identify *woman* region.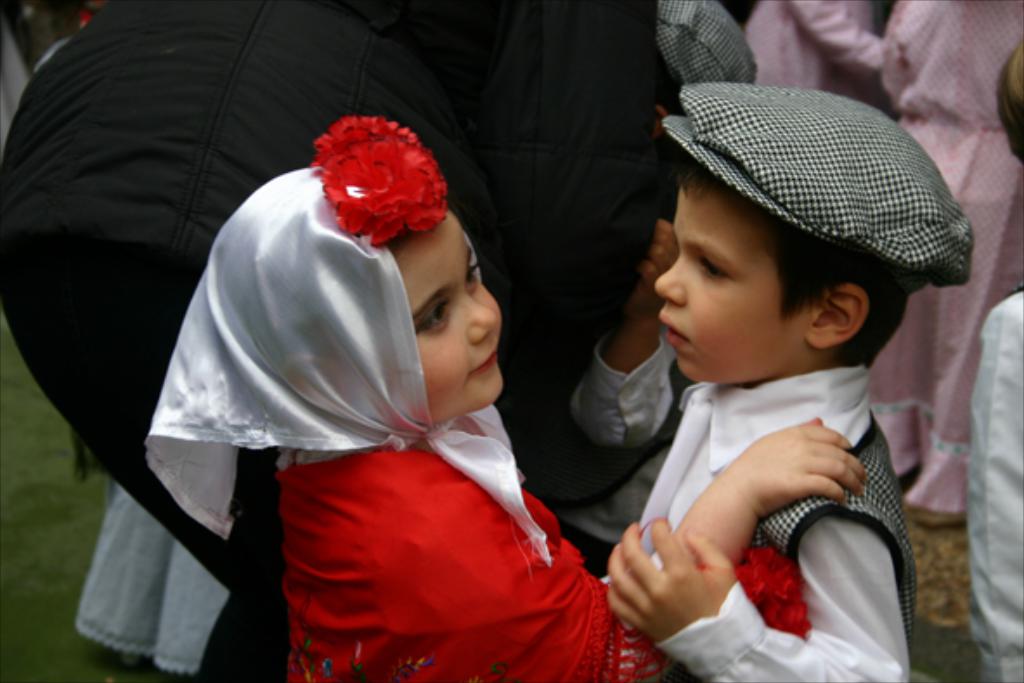
Region: box(213, 114, 870, 681).
